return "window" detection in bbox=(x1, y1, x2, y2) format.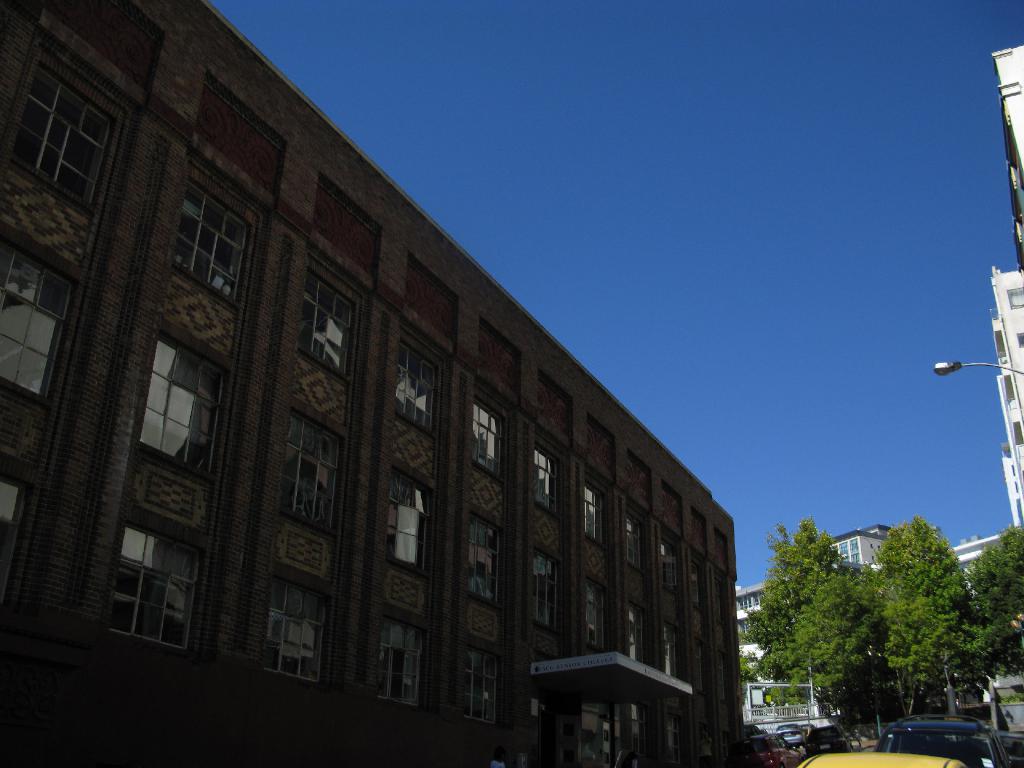
bbox=(0, 455, 39, 611).
